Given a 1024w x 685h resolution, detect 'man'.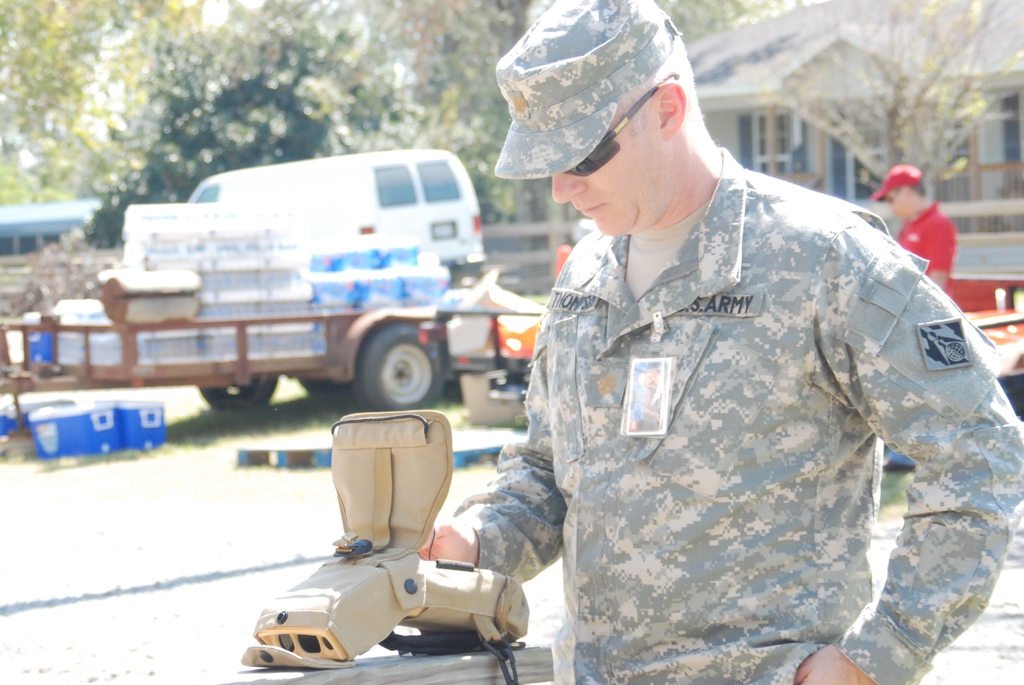
<bbox>865, 157, 957, 466</bbox>.
